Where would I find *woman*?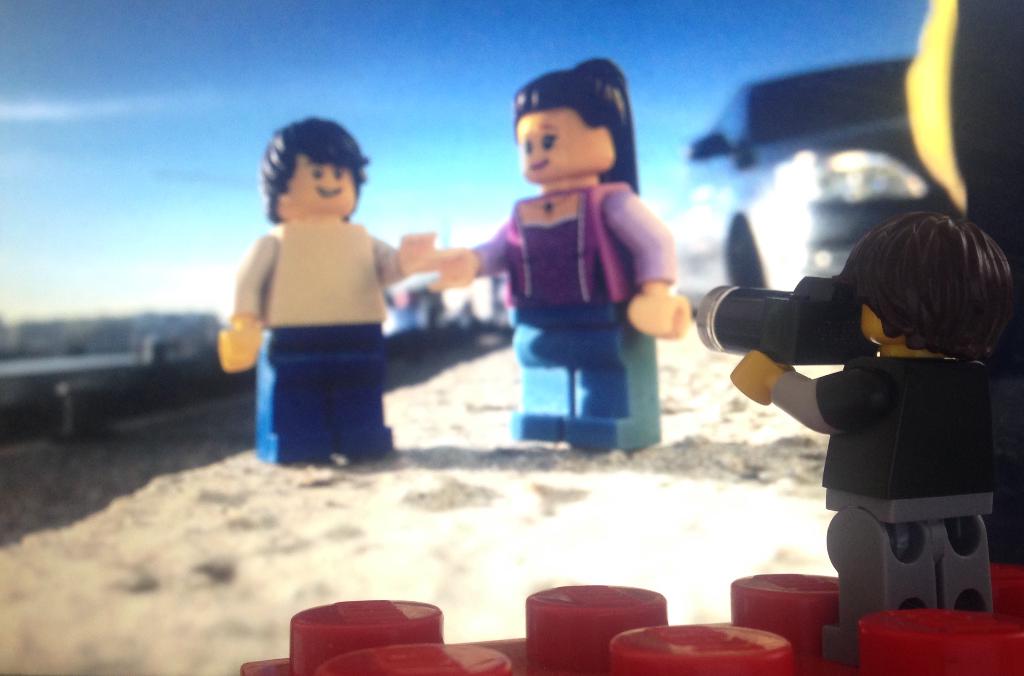
At x1=219 y1=117 x2=435 y2=463.
